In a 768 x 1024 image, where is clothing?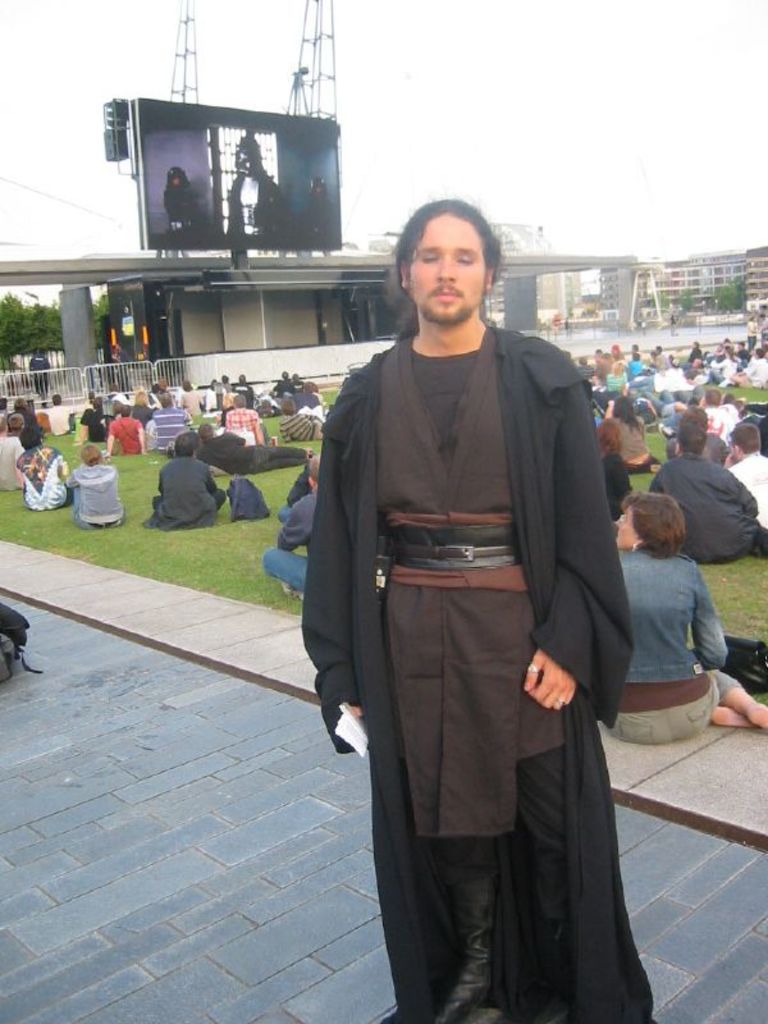
l=0, t=436, r=27, b=507.
